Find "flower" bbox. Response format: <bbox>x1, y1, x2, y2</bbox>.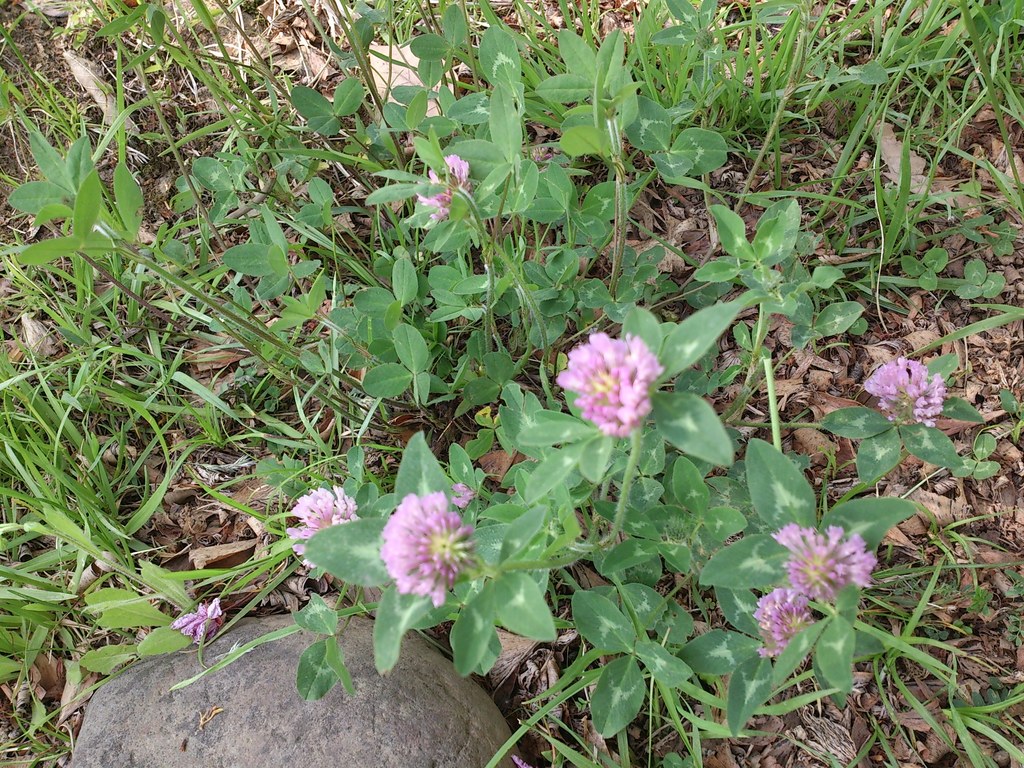
<bbox>774, 522, 879, 602</bbox>.
